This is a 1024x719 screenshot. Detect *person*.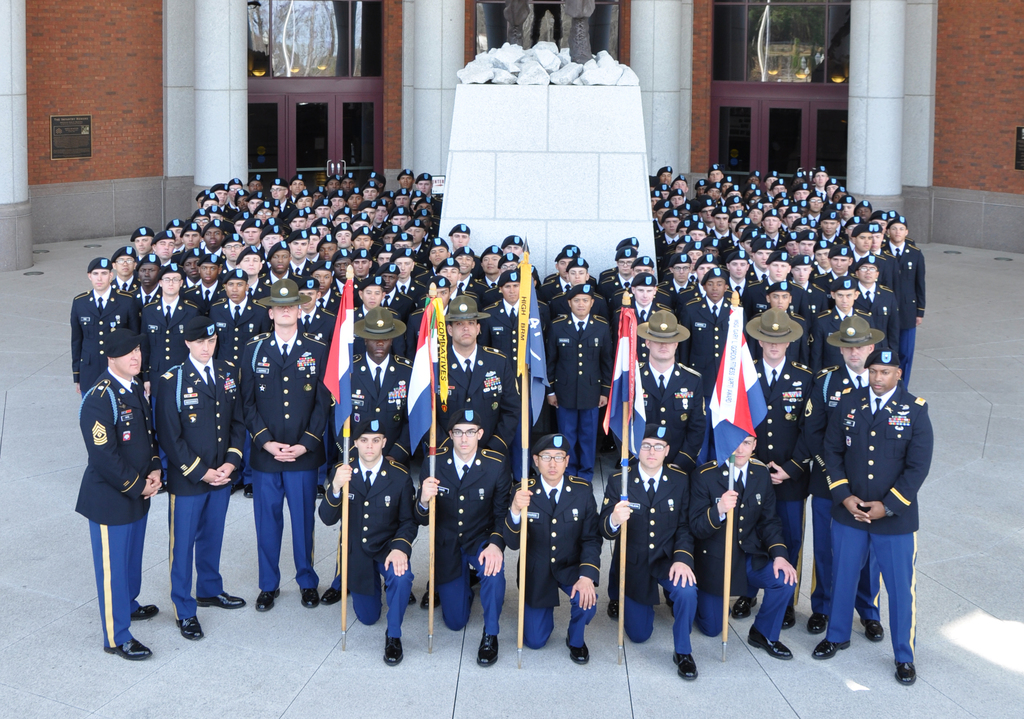
select_region(511, 434, 597, 655).
